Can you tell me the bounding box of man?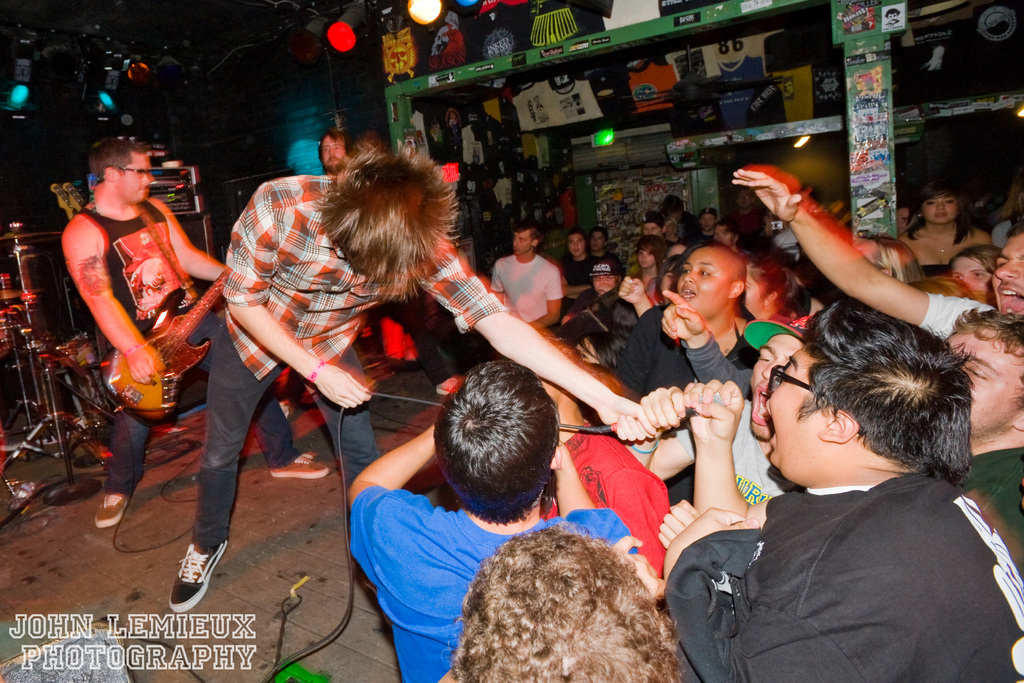
select_region(310, 130, 348, 170).
